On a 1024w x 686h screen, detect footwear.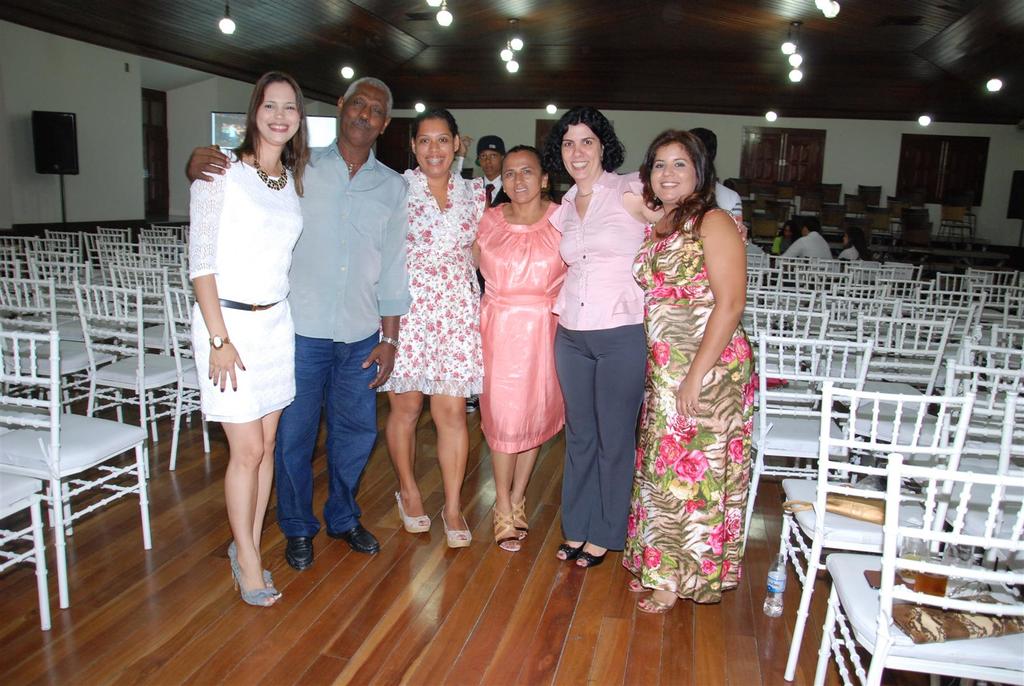
region(554, 537, 582, 563).
